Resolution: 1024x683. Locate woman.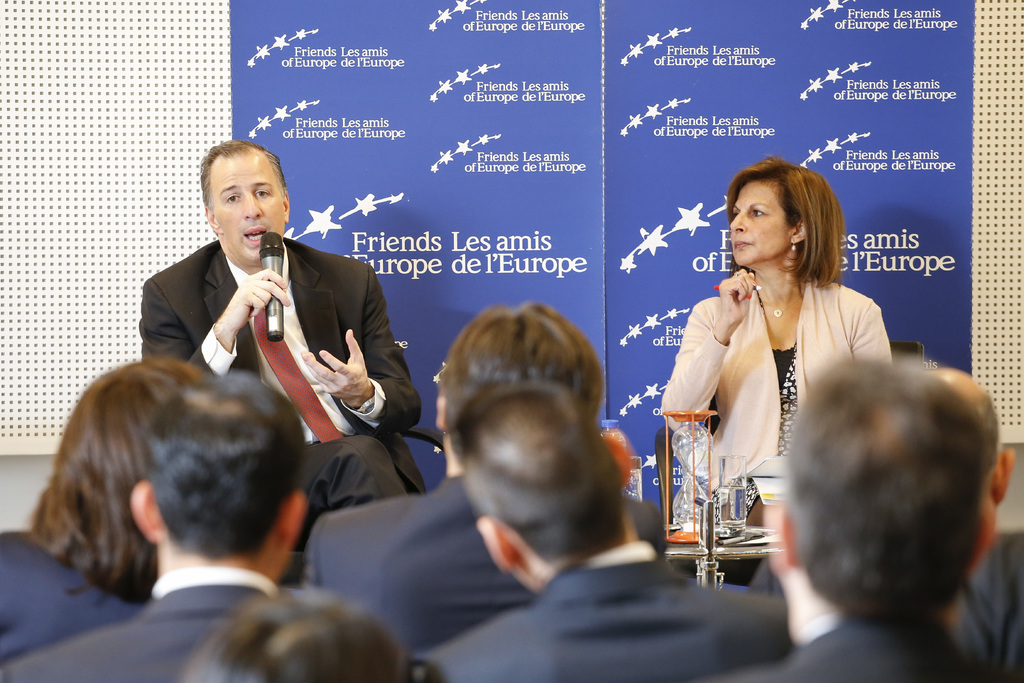
bbox(660, 152, 896, 526).
